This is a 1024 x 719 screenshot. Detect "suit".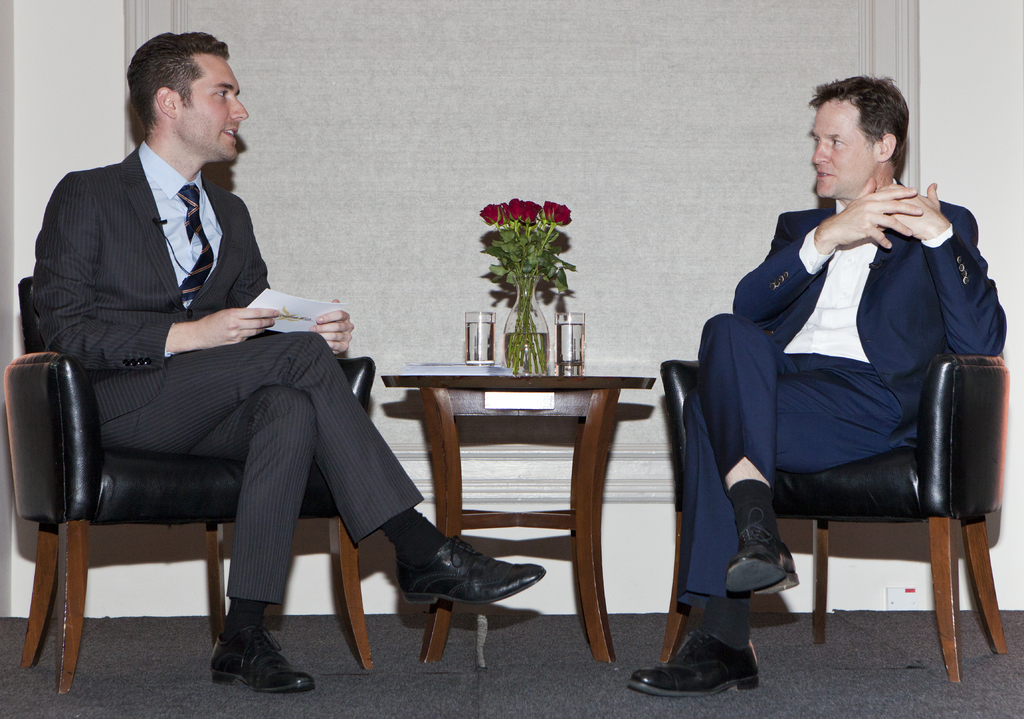
26 96 435 672.
